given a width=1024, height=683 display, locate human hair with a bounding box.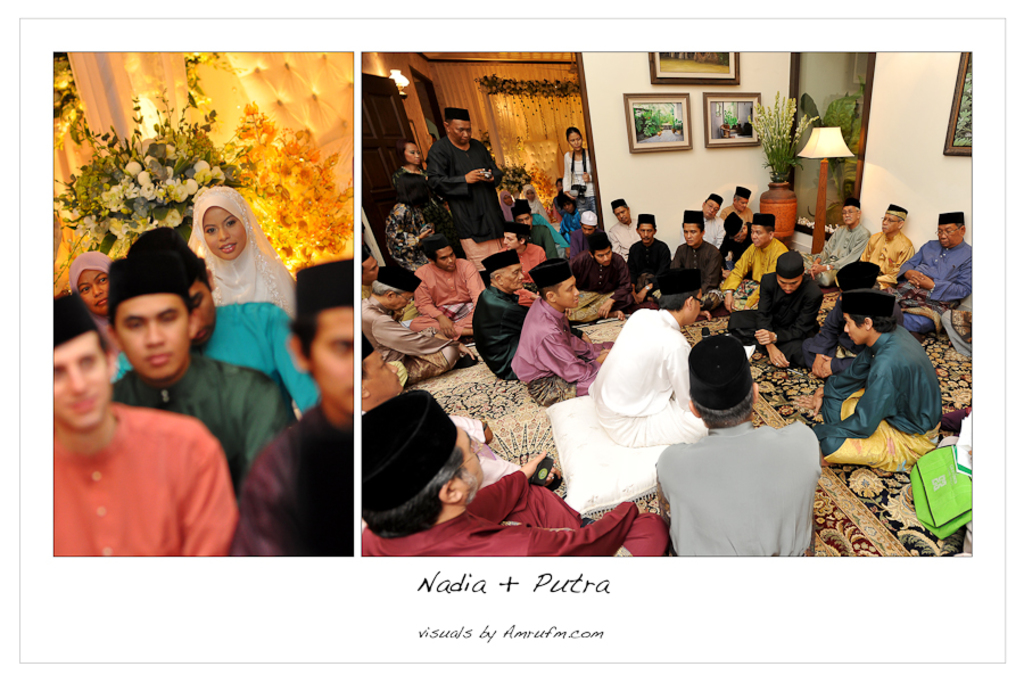
Located: (left=845, top=313, right=898, bottom=335).
